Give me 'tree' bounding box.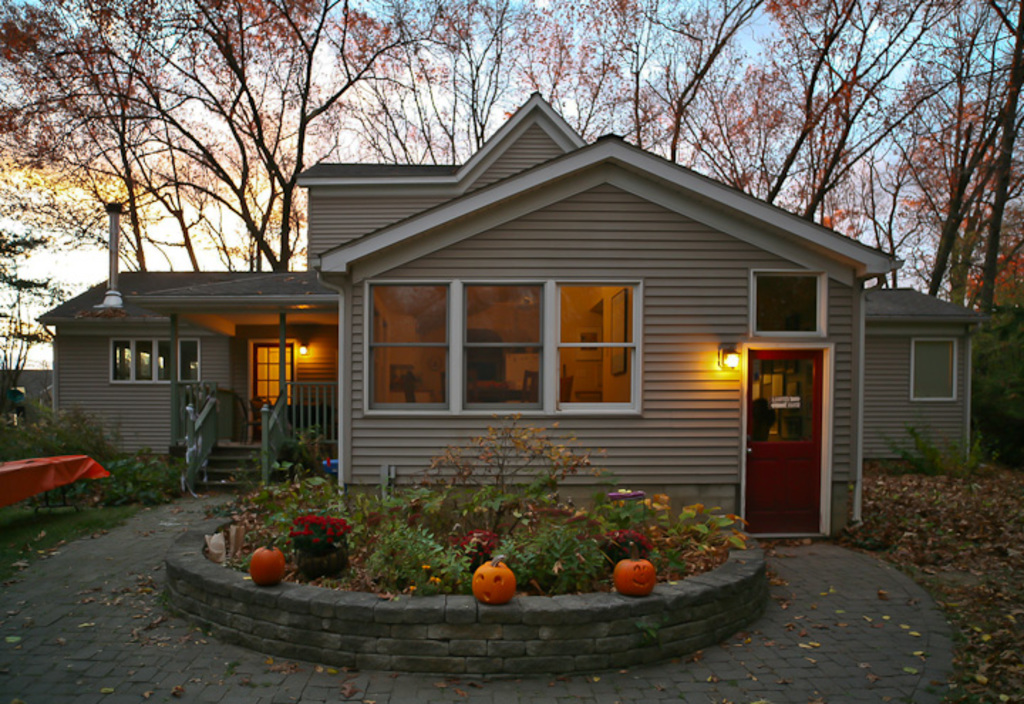
[843,20,1015,375].
